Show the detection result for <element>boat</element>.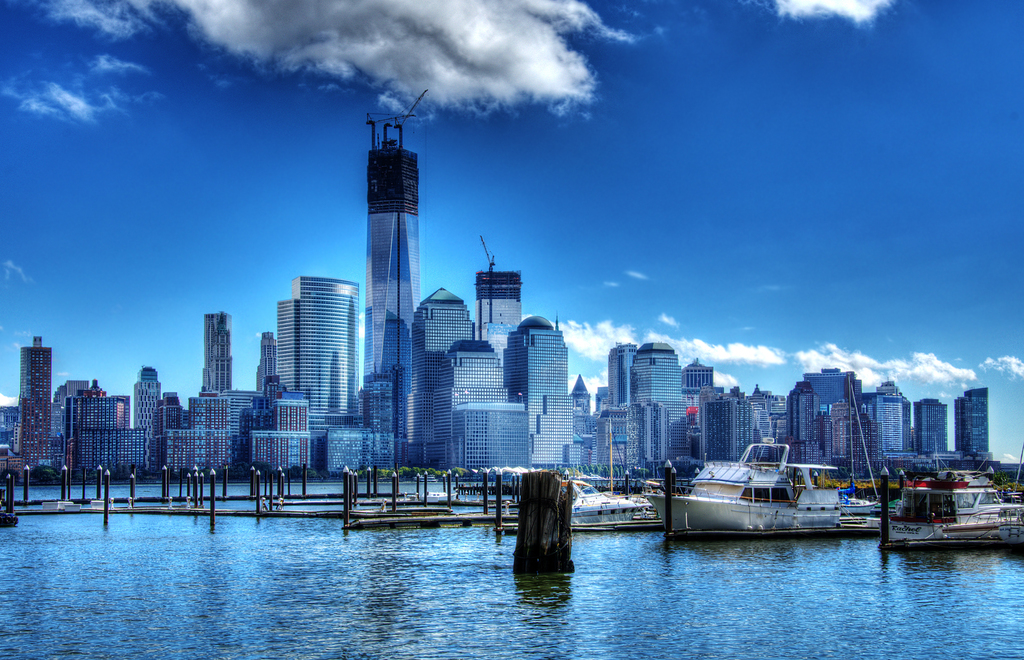
{"left": 992, "top": 515, "right": 1023, "bottom": 538}.
